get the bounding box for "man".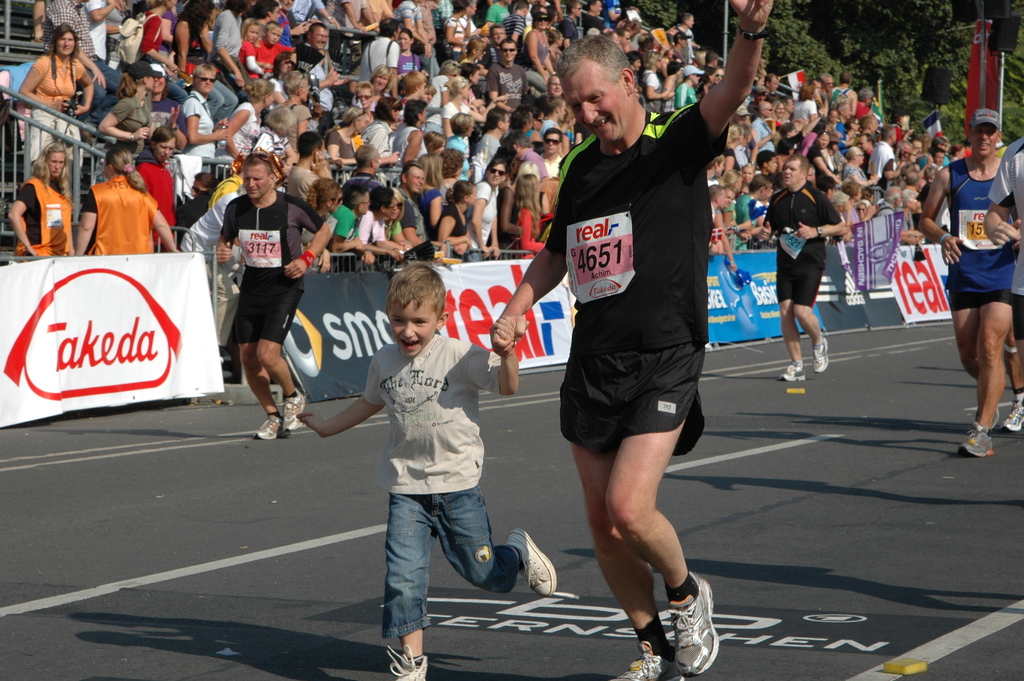
[767, 151, 849, 382].
